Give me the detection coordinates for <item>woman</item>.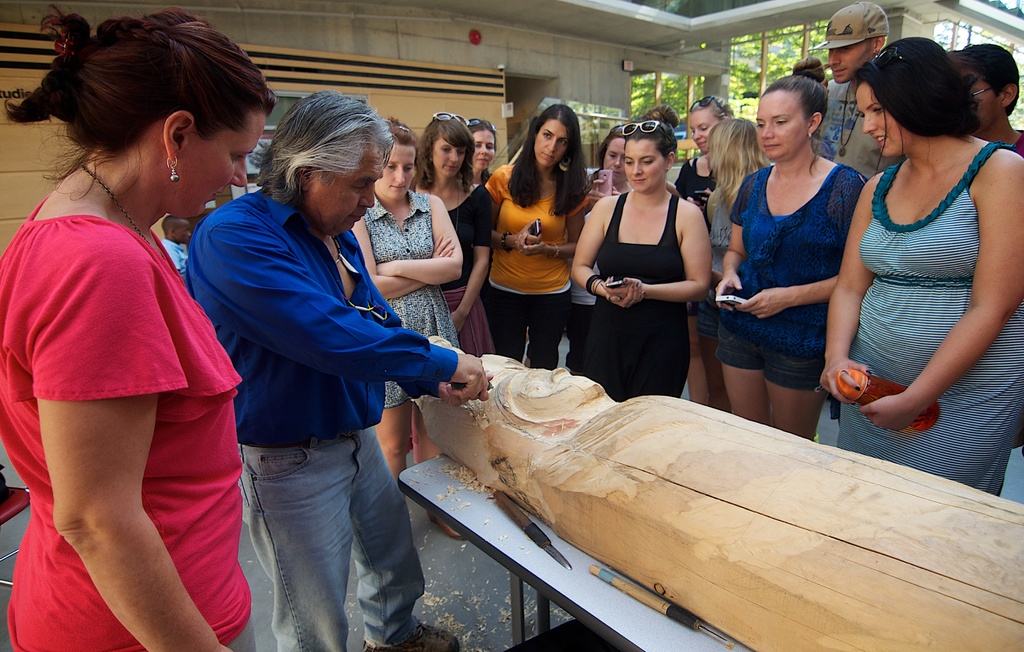
region(468, 118, 496, 186).
